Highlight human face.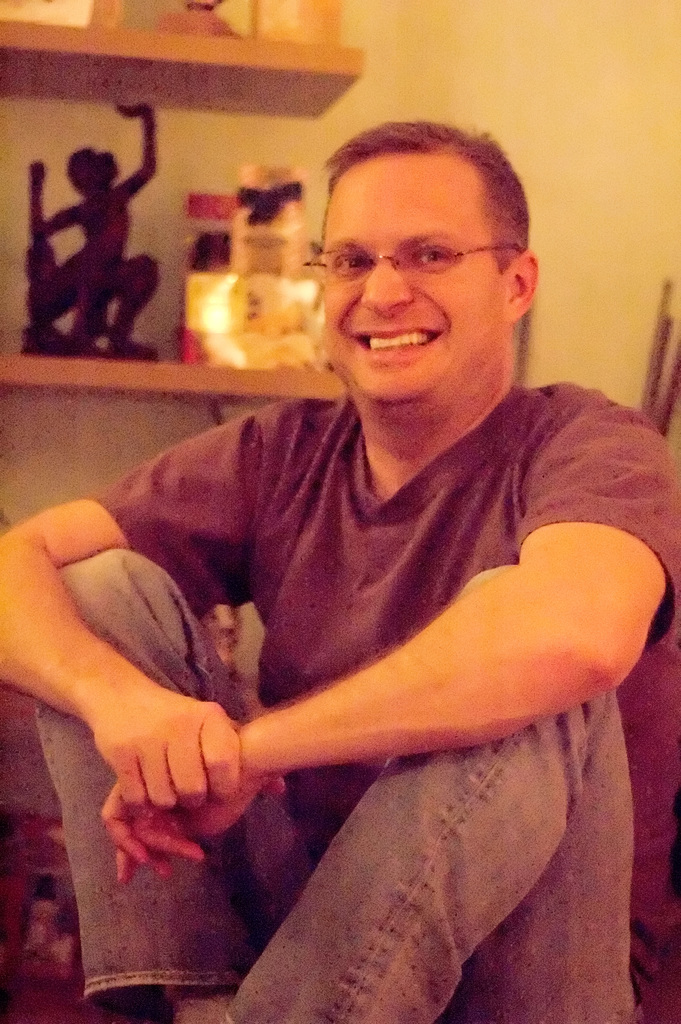
Highlighted region: [x1=312, y1=140, x2=510, y2=394].
